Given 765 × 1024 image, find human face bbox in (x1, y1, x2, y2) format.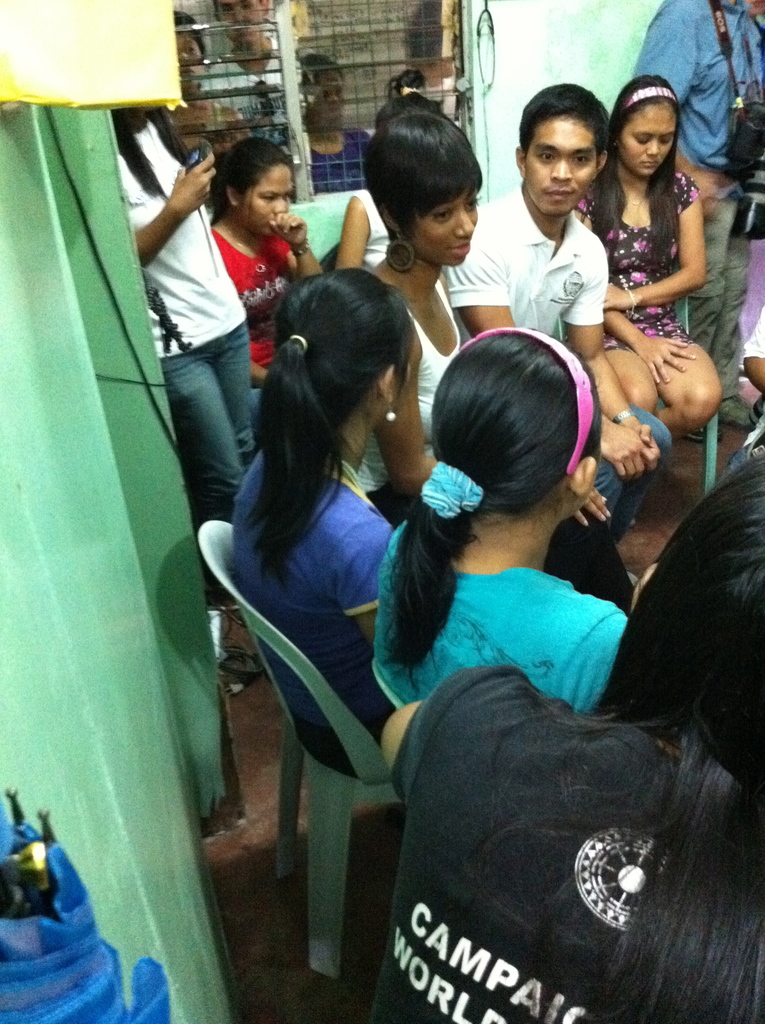
(524, 117, 599, 216).
